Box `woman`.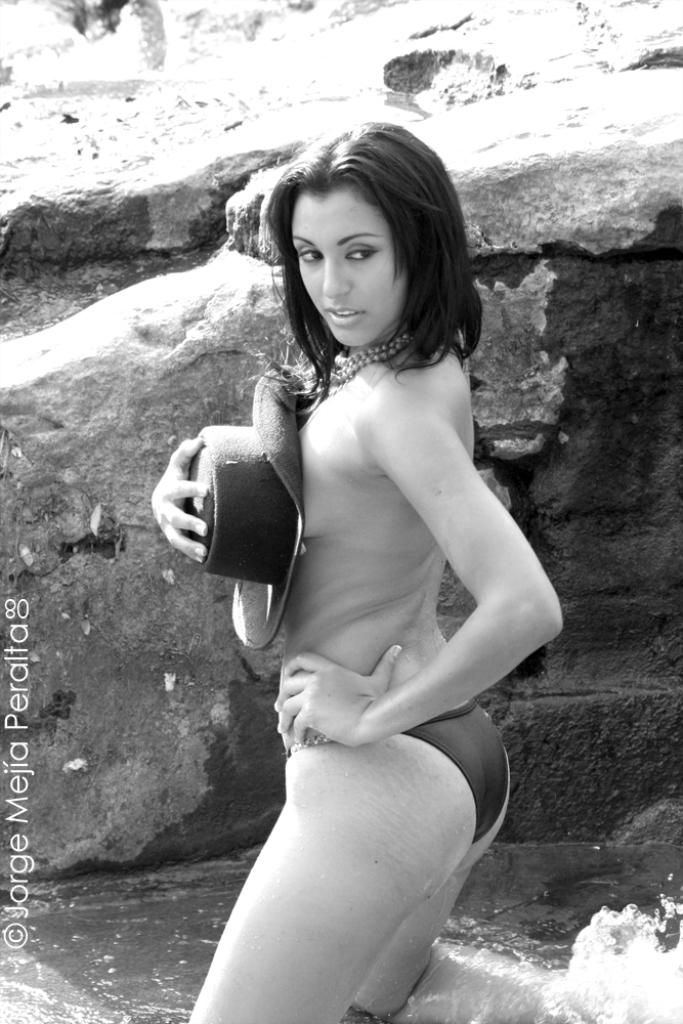
Rect(157, 95, 551, 978).
